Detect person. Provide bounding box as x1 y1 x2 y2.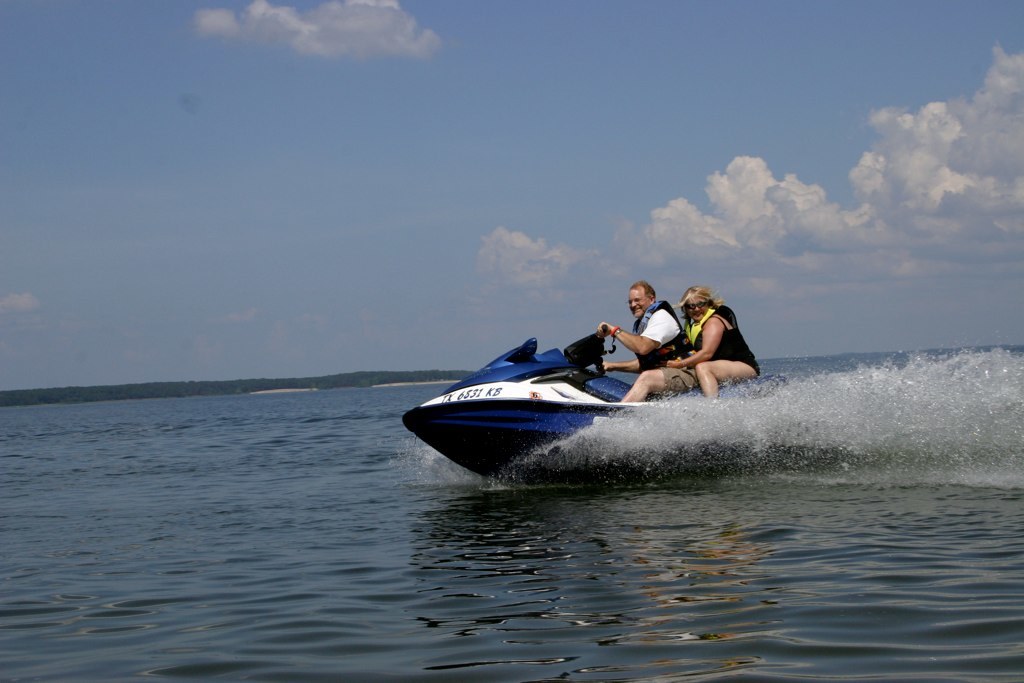
600 278 700 401.
